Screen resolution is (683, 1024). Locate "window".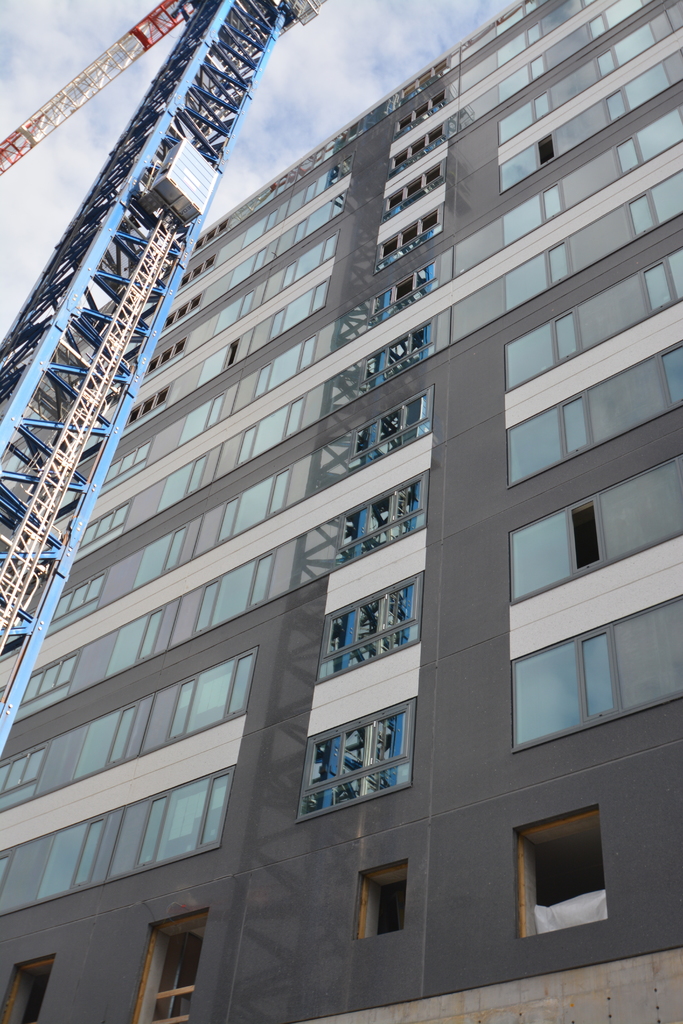
pyautogui.locateOnScreen(252, 330, 318, 400).
